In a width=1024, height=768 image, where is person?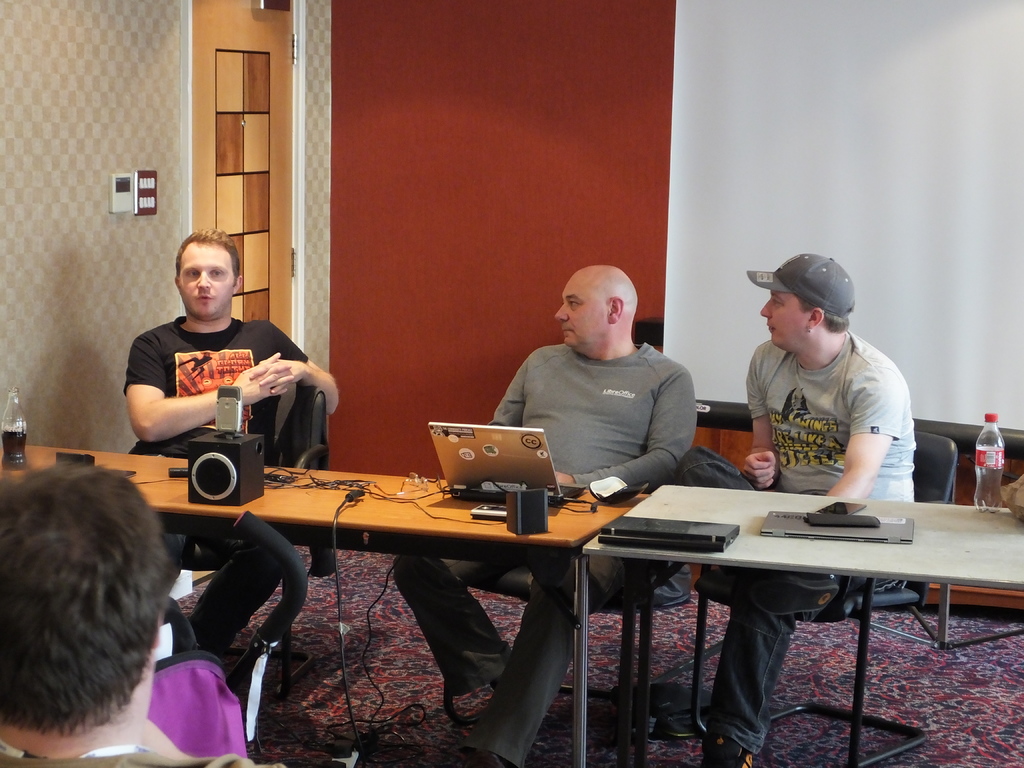
bbox(0, 458, 198, 758).
